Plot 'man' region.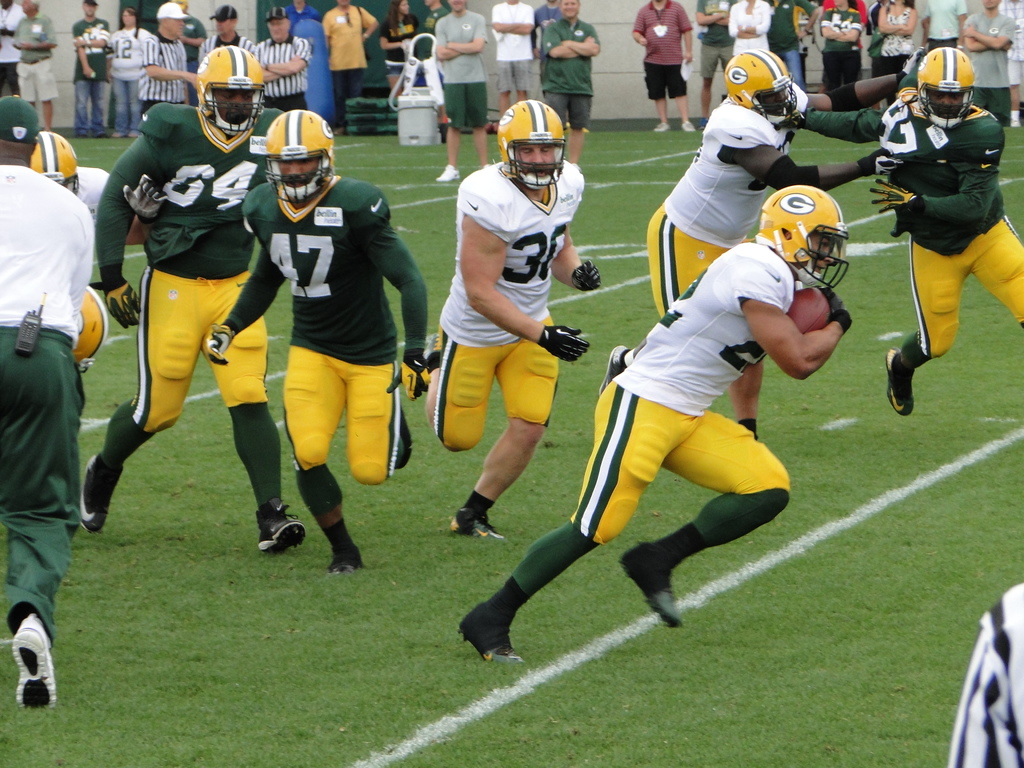
Plotted at rect(202, 4, 252, 60).
